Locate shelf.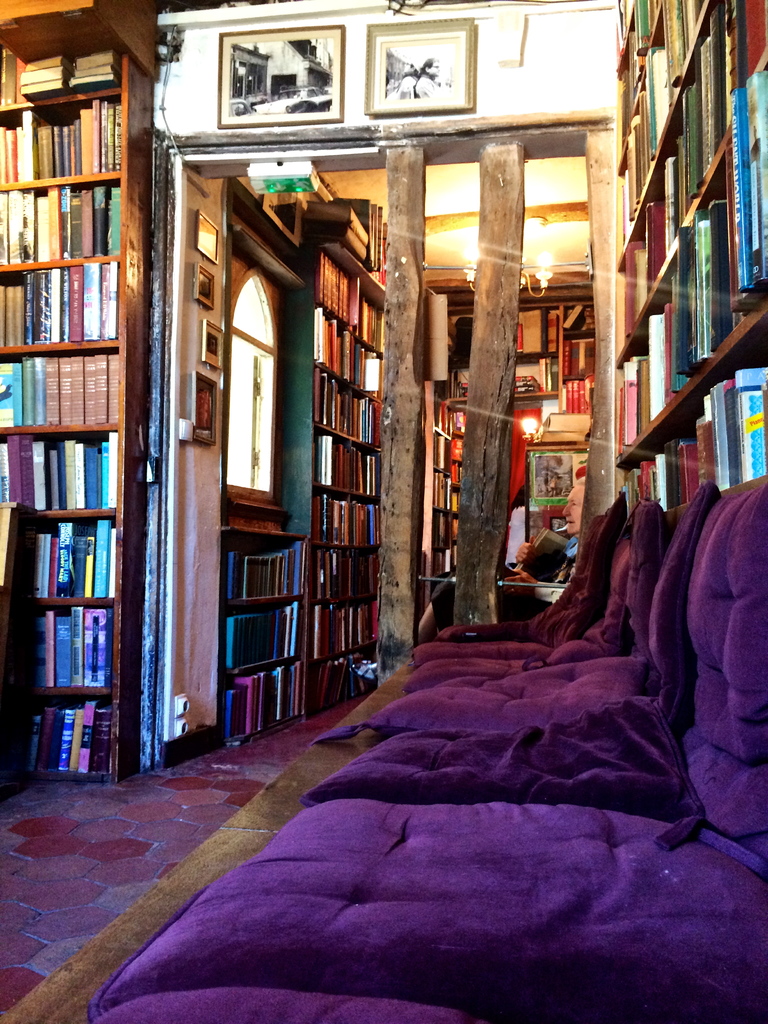
Bounding box: bbox=[0, 349, 104, 424].
